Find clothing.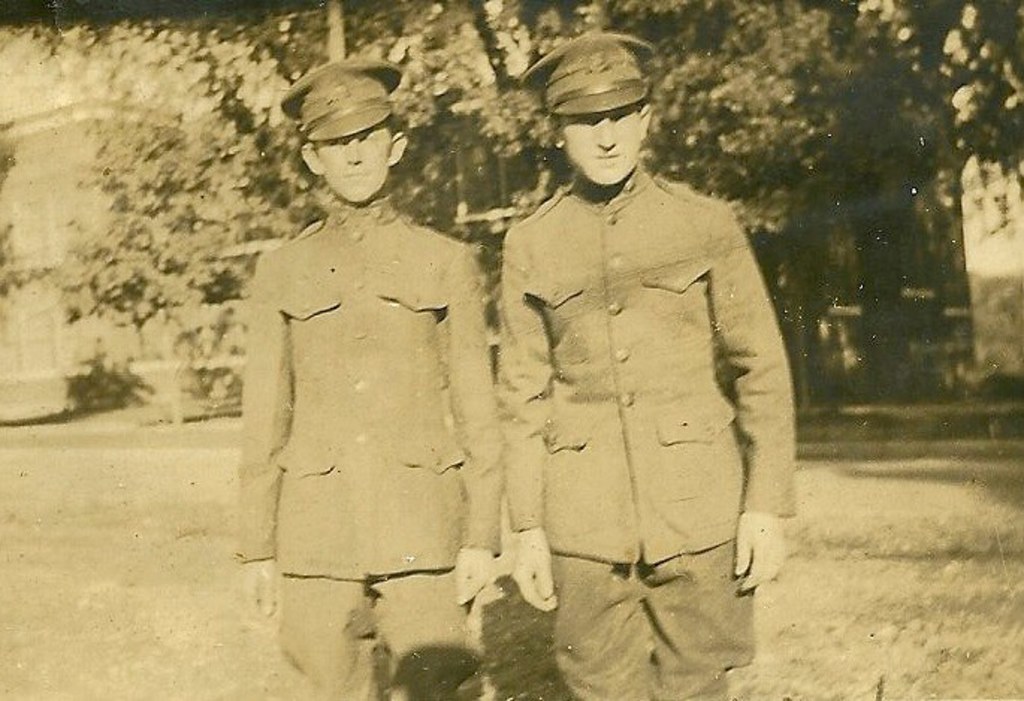
236:203:502:700.
